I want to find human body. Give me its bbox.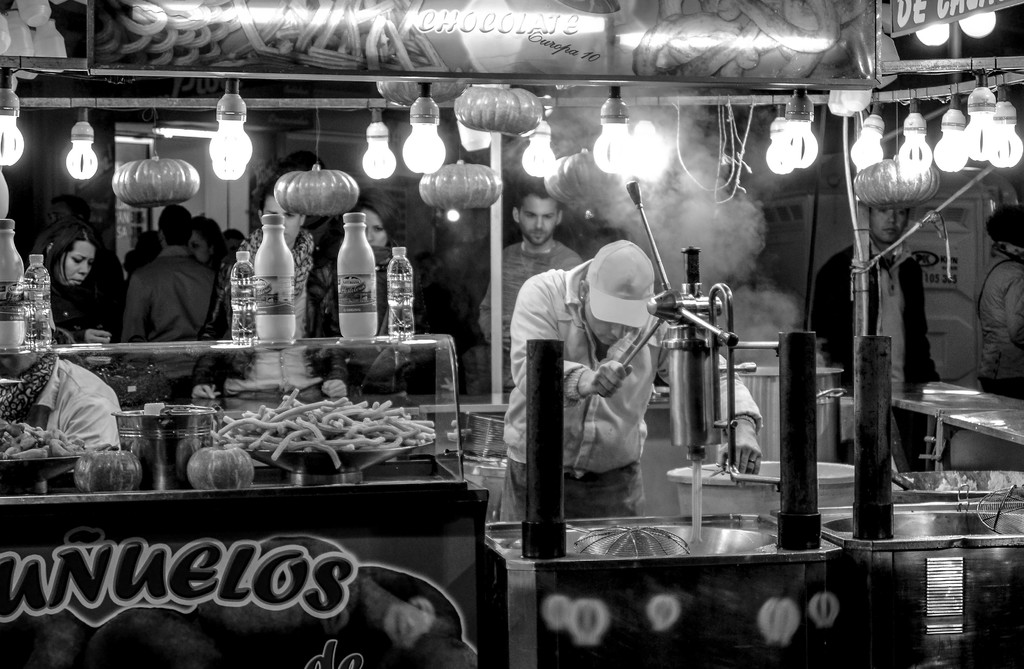
(left=92, top=240, right=135, bottom=331).
